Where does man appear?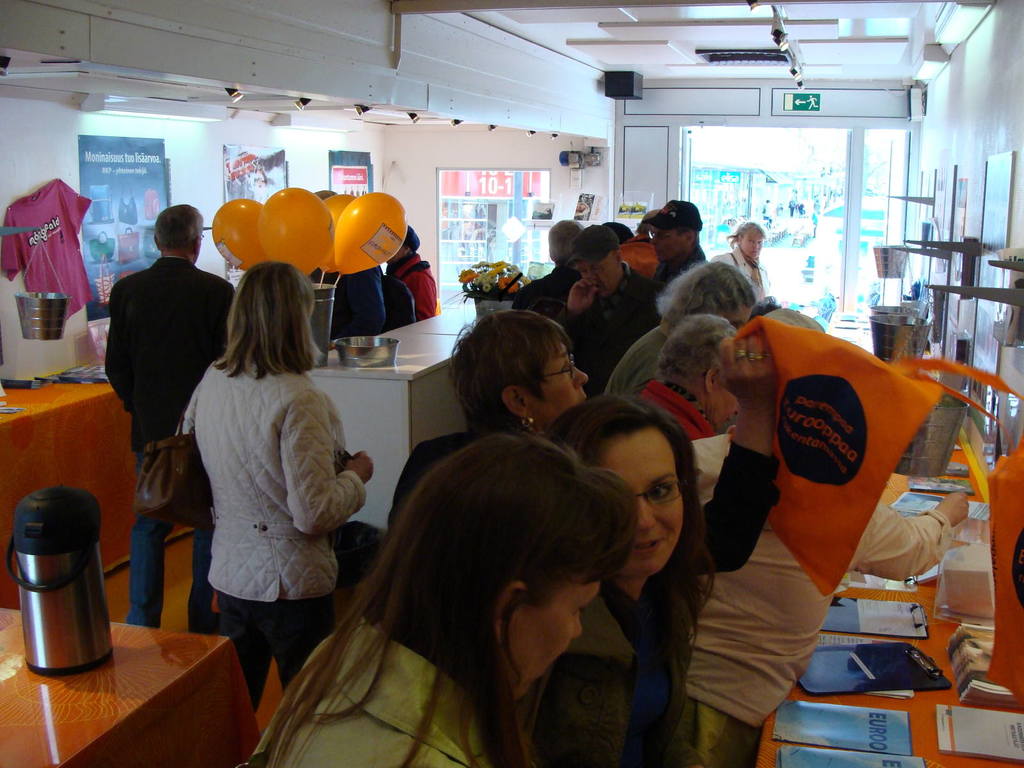
Appears at {"x1": 305, "y1": 189, "x2": 386, "y2": 351}.
